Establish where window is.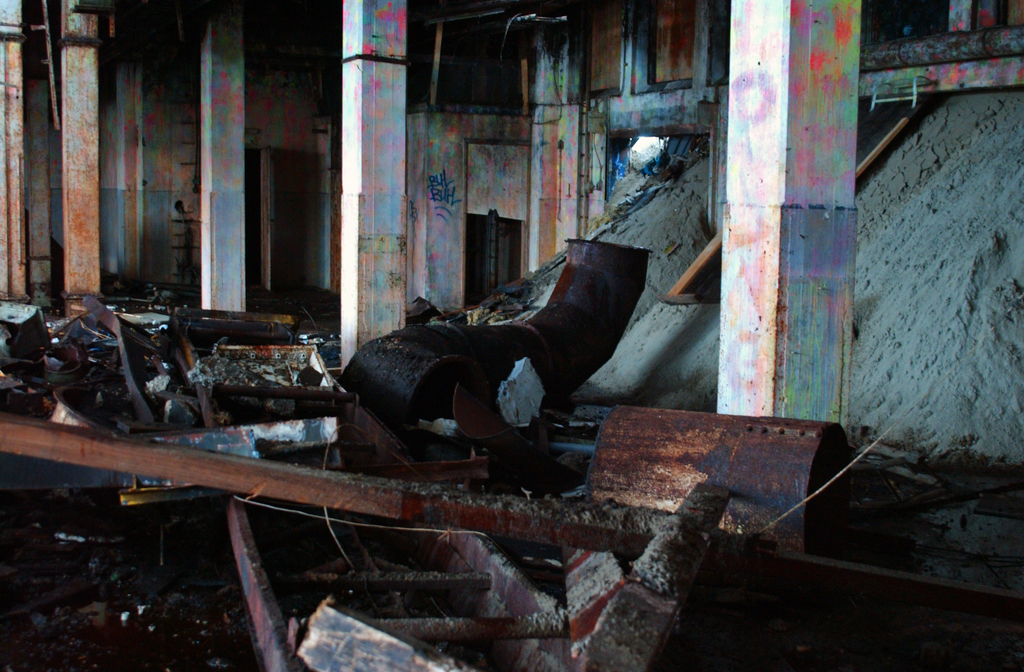
Established at region(466, 215, 523, 308).
